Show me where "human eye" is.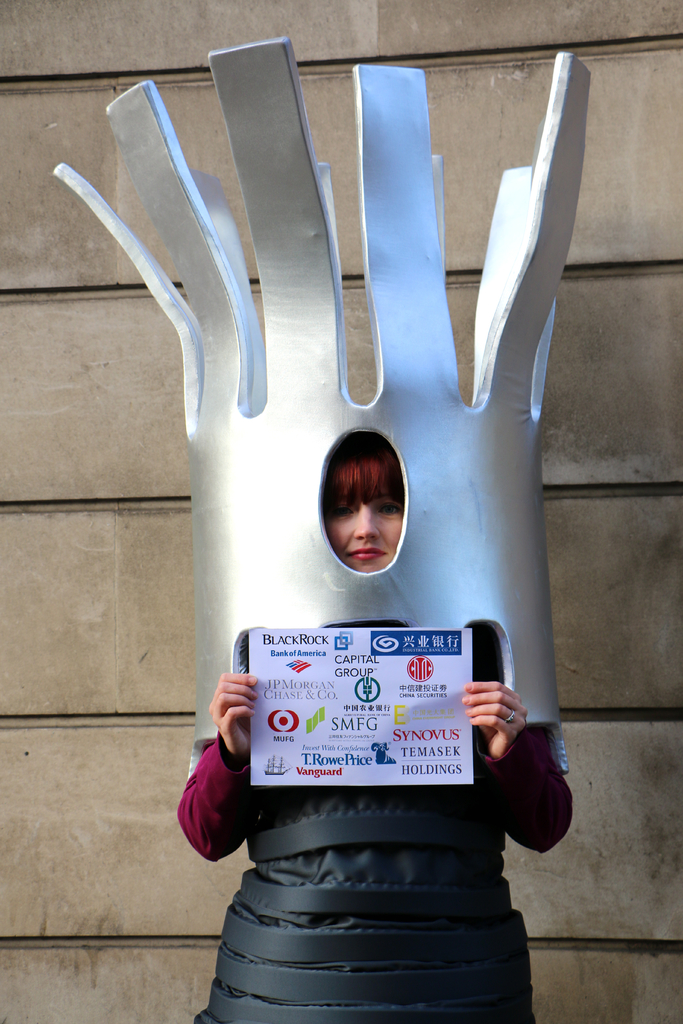
"human eye" is at [376,500,402,513].
